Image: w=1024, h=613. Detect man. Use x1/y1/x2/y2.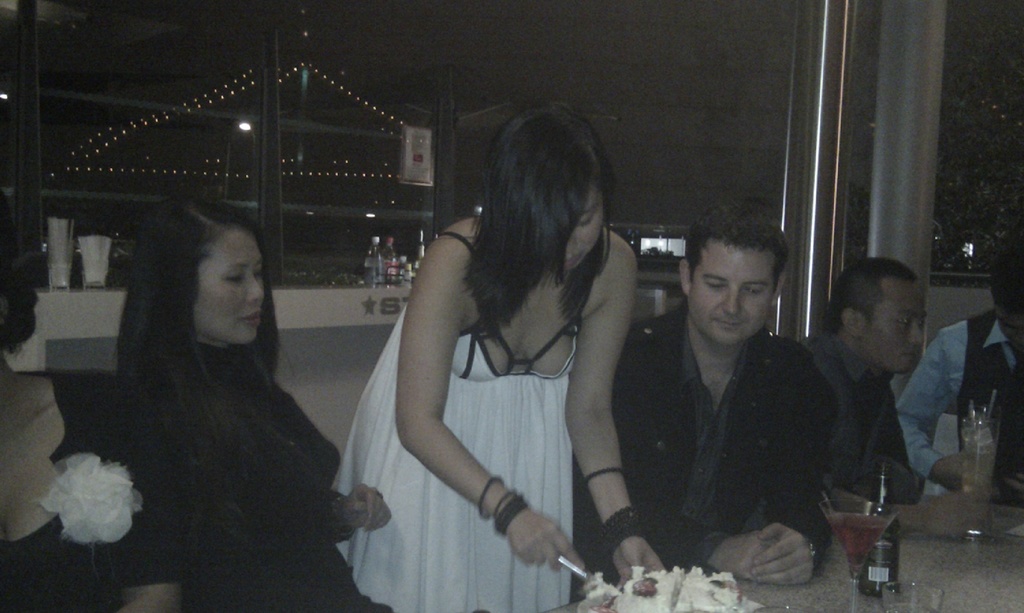
799/248/935/514.
